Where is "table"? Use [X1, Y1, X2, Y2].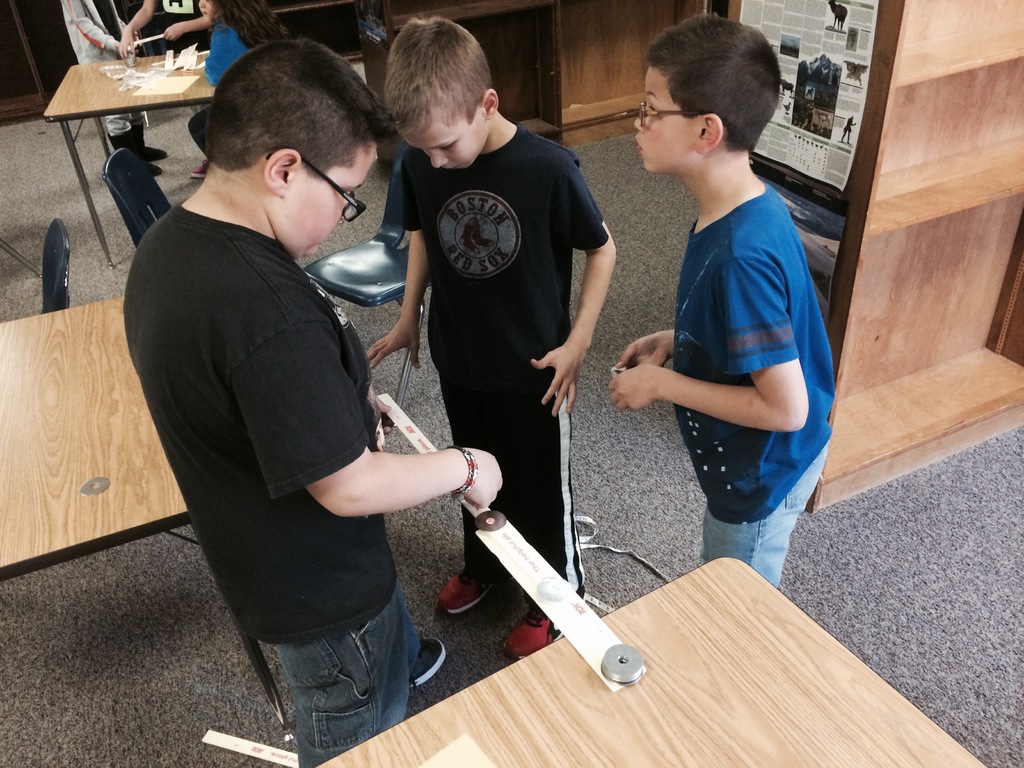
[0, 291, 287, 735].
